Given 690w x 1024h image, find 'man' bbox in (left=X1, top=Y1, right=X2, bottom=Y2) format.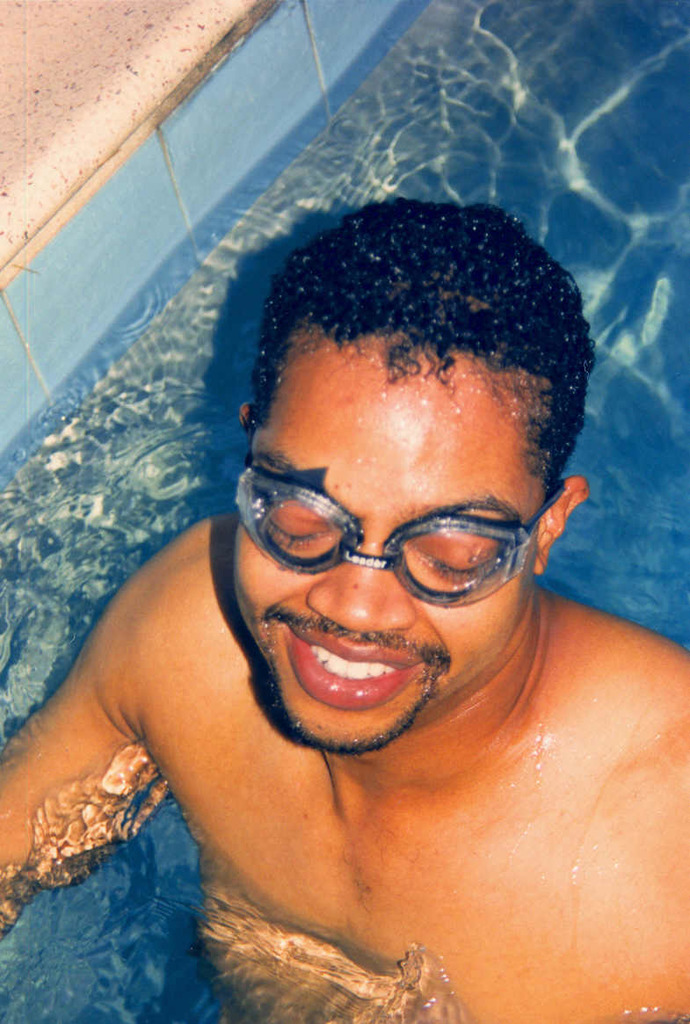
(left=54, top=154, right=605, bottom=1022).
